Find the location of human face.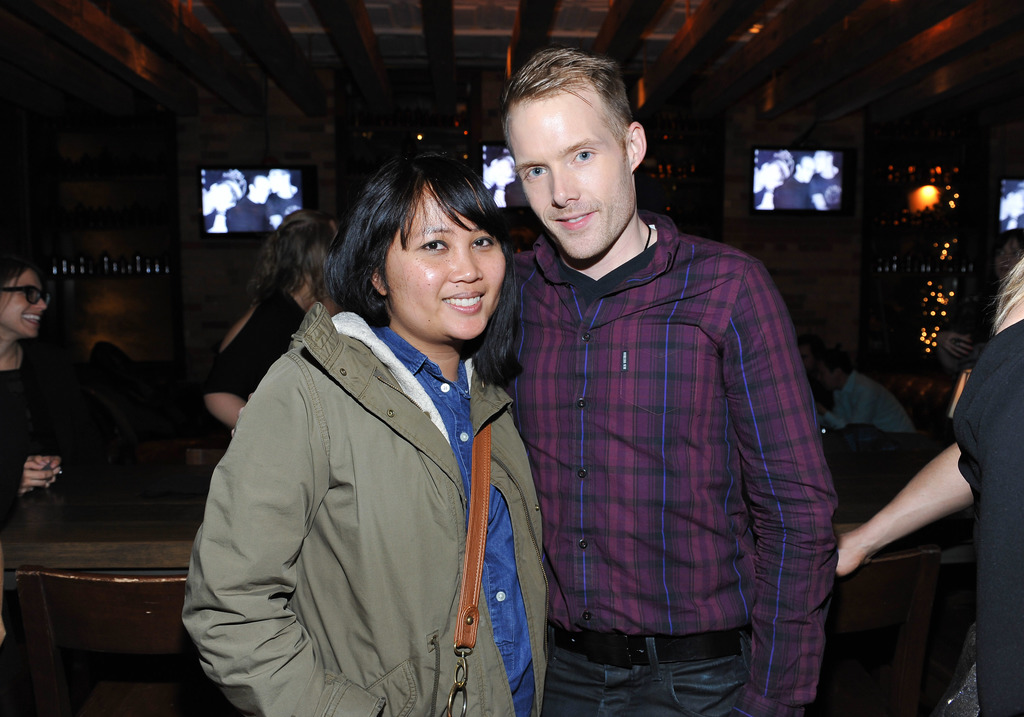
Location: (508, 90, 630, 259).
